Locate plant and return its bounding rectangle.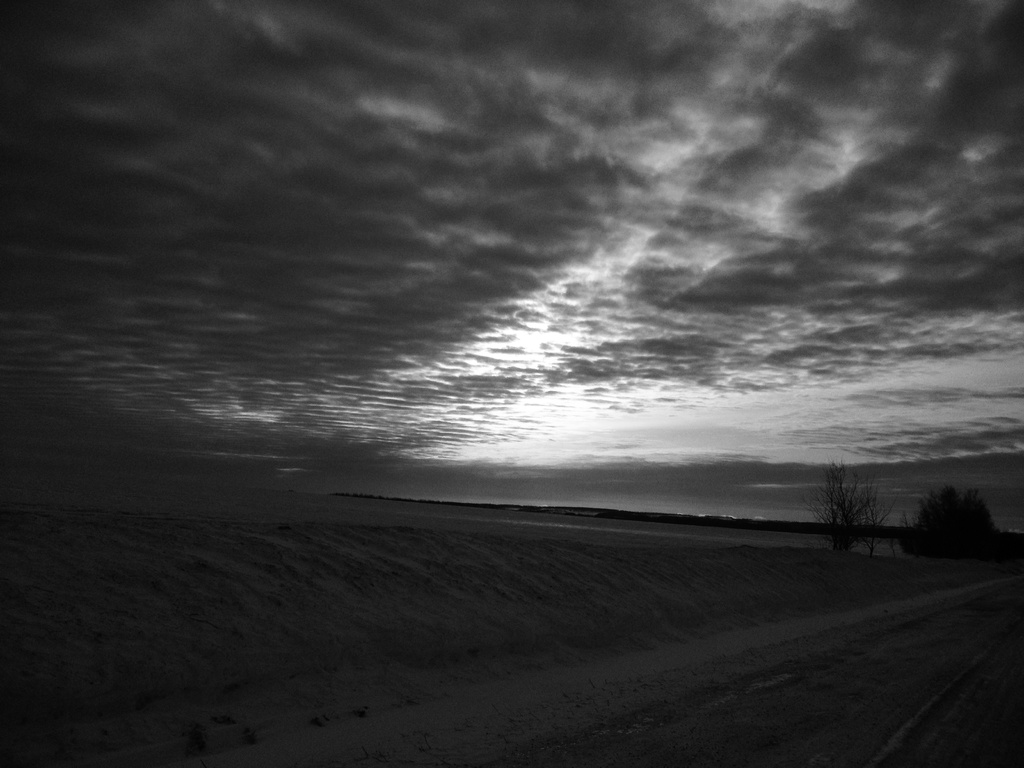
(798, 461, 896, 556).
